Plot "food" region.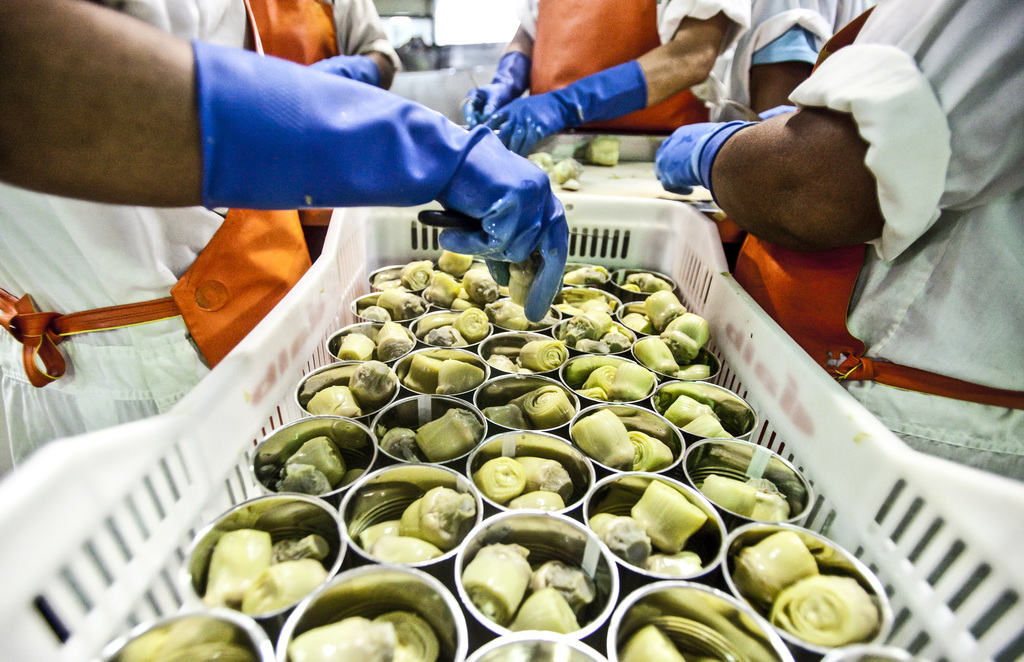
Plotted at region(682, 411, 733, 439).
